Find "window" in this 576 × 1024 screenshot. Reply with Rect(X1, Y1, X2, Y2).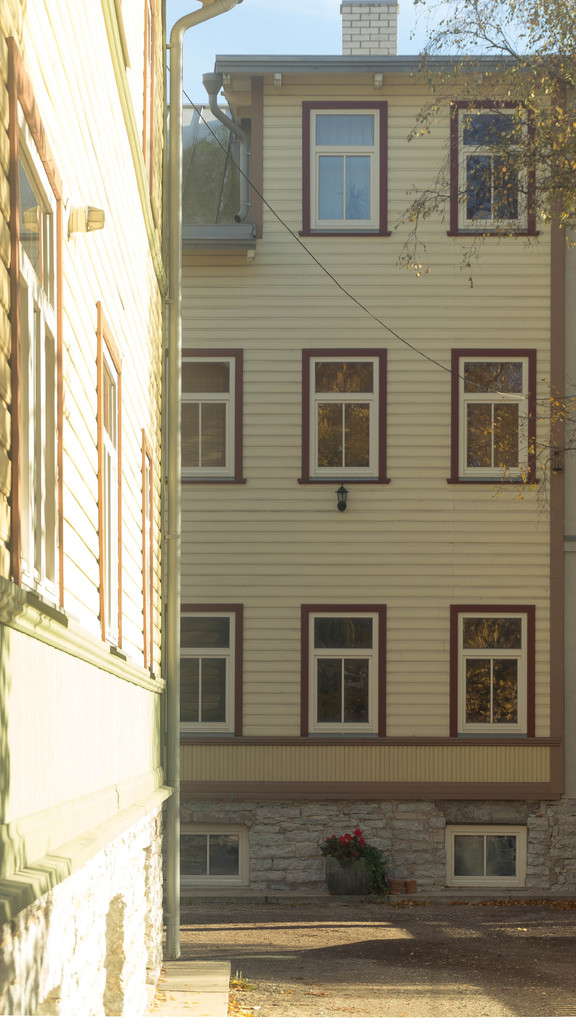
Rect(301, 104, 388, 239).
